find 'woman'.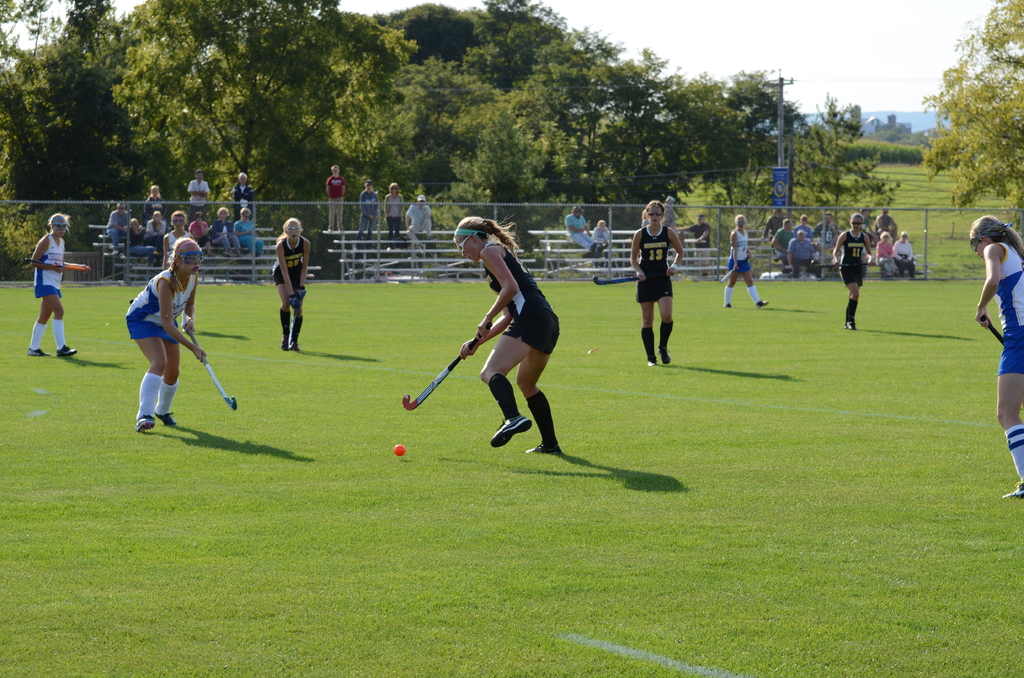
<bbox>893, 230, 915, 278</bbox>.
